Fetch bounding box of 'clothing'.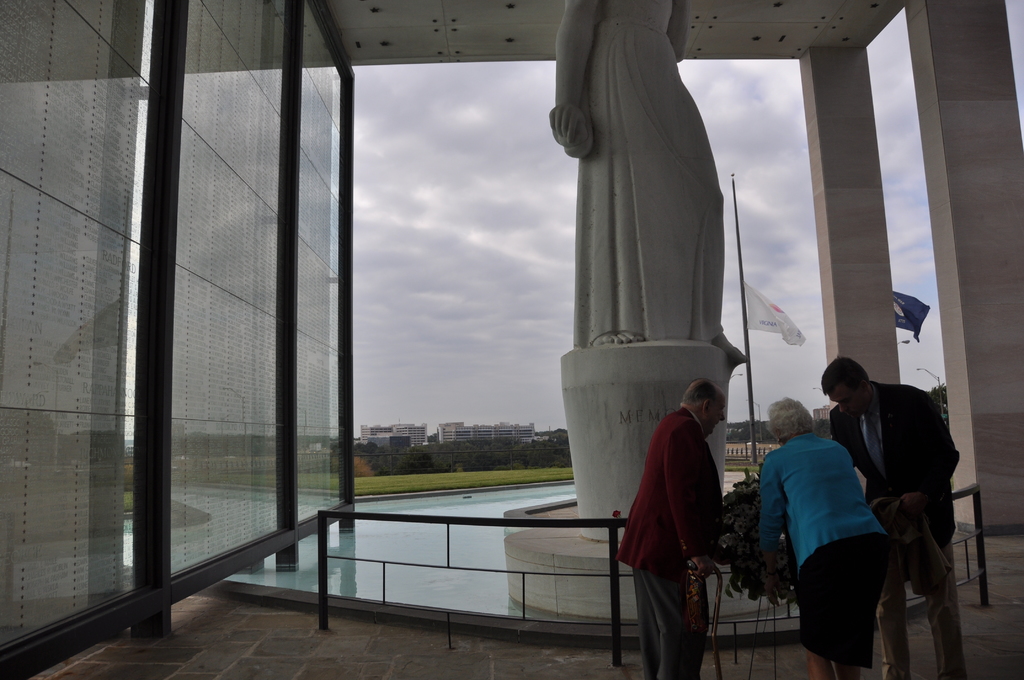
Bbox: (left=758, top=432, right=890, bottom=671).
